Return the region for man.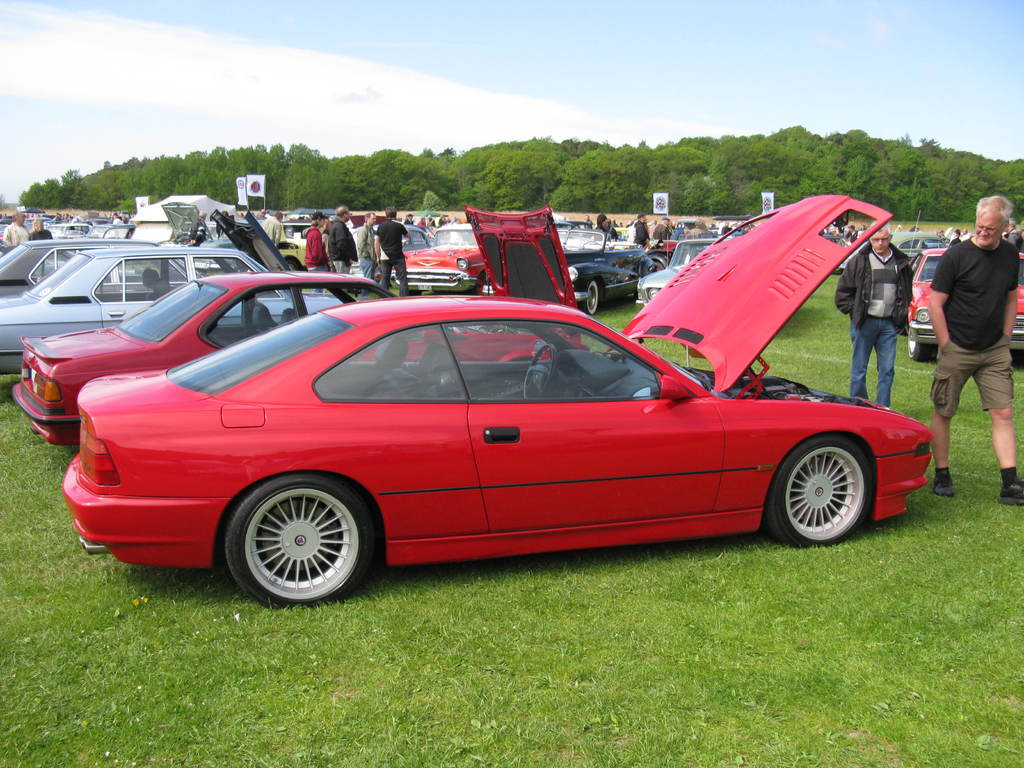
x1=653, y1=215, x2=669, y2=240.
